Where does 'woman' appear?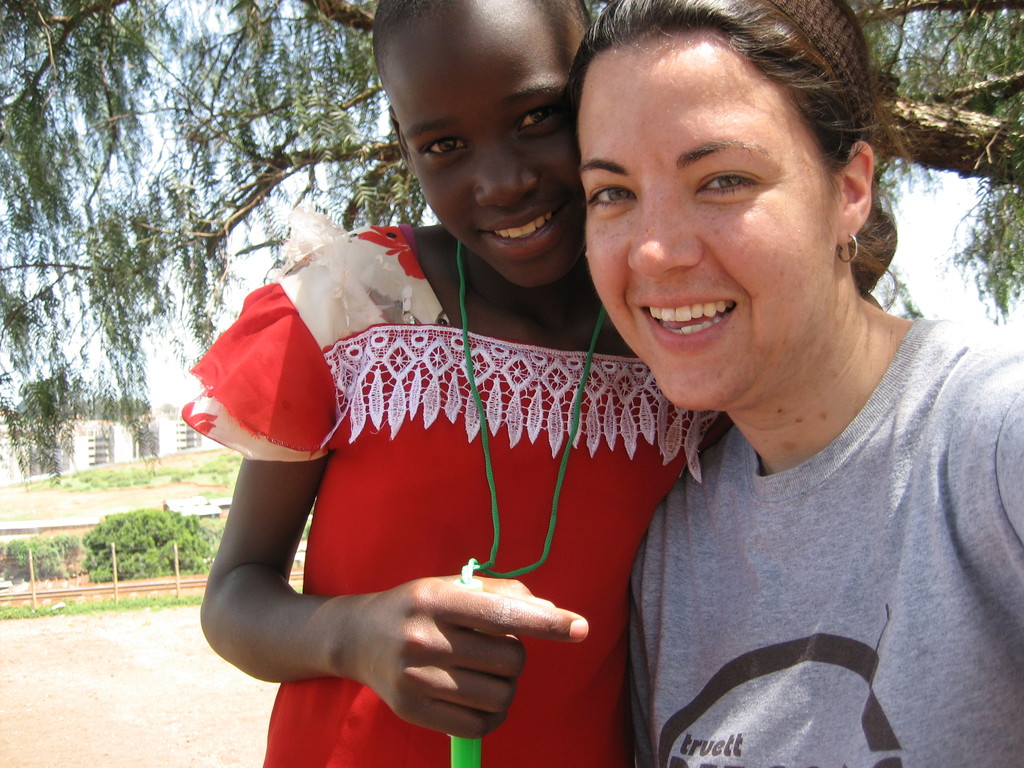
Appears at rect(491, 13, 1023, 767).
